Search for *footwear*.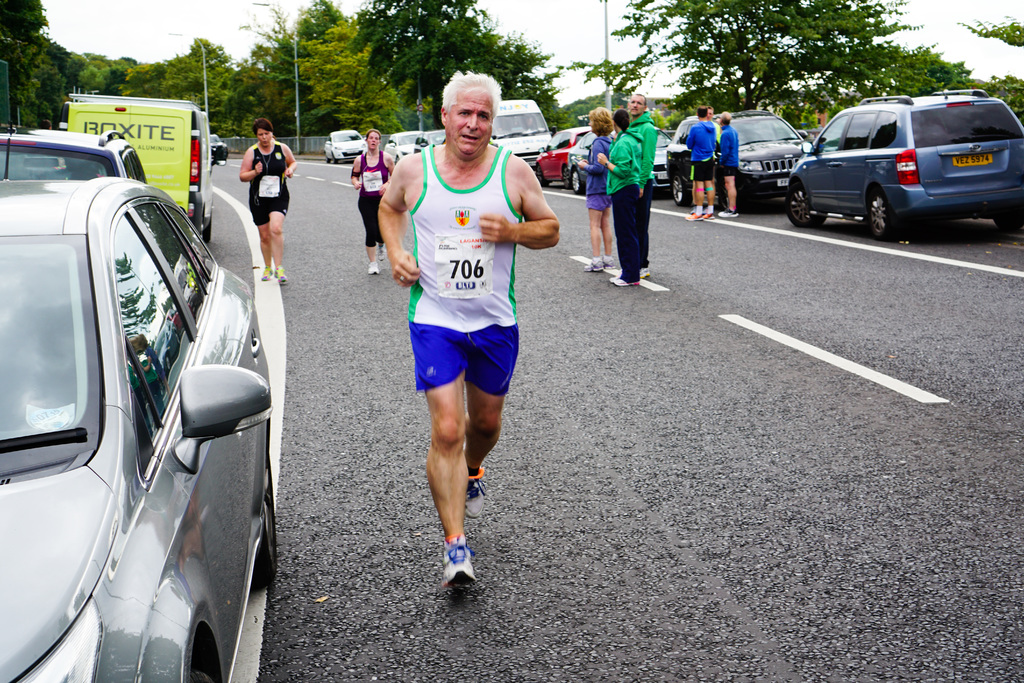
Found at {"left": 685, "top": 210, "right": 699, "bottom": 220}.
